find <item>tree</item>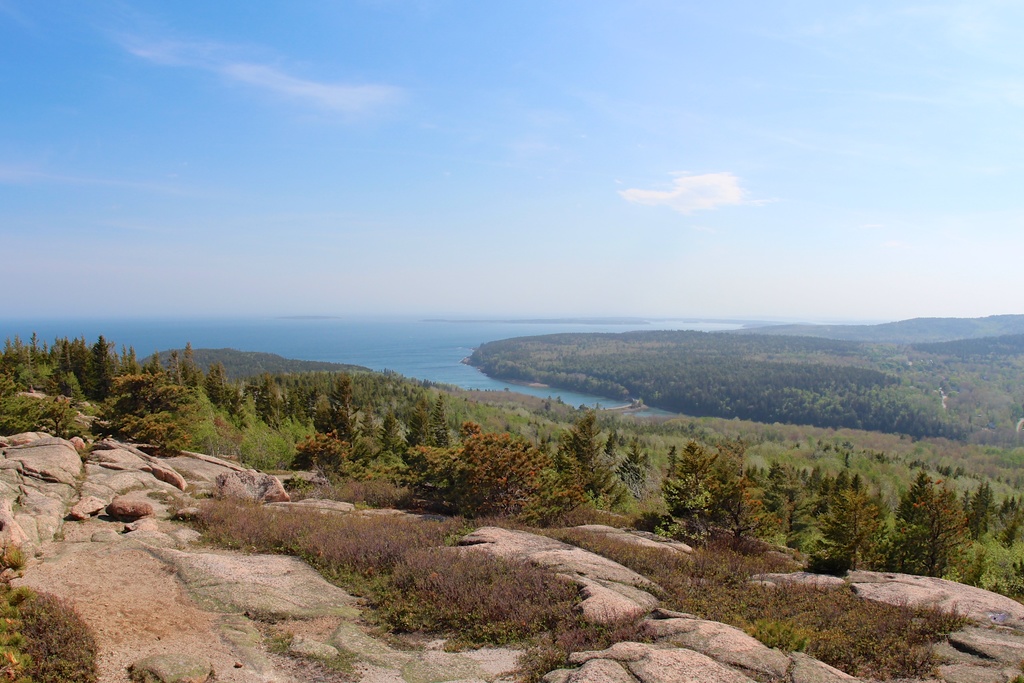
[993,493,1023,547]
